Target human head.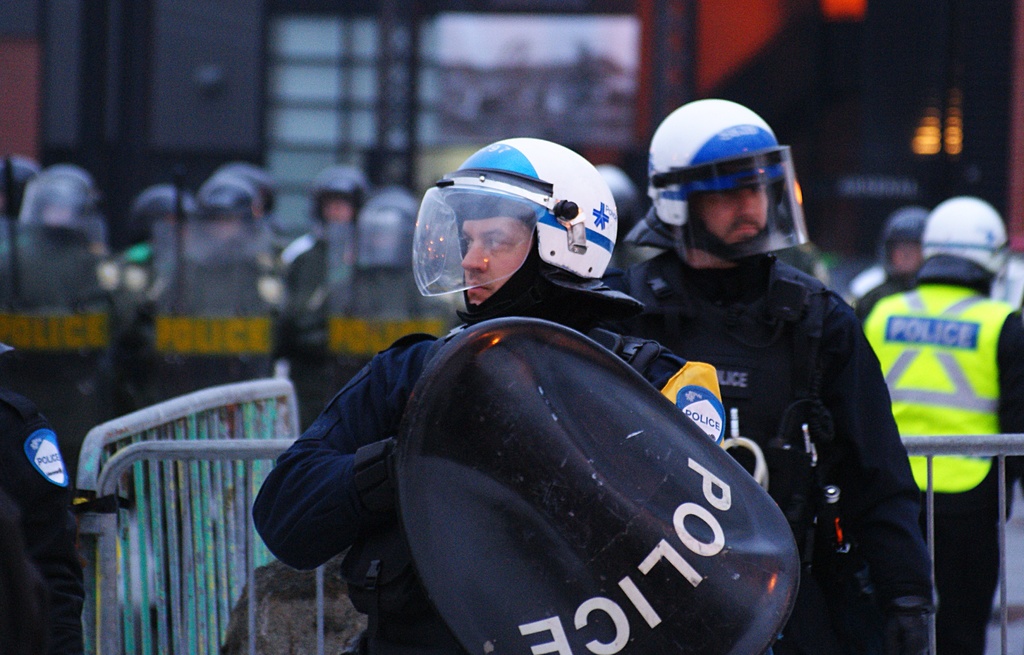
Target region: box=[632, 93, 799, 306].
